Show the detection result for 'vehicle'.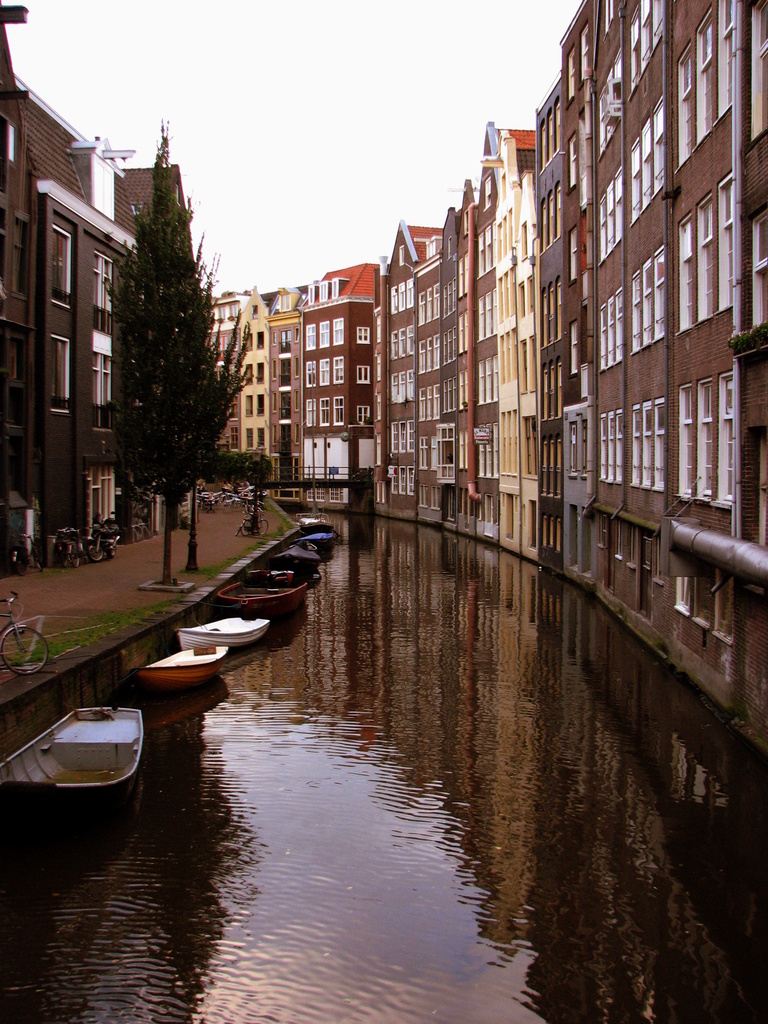
rect(0, 589, 45, 675).
